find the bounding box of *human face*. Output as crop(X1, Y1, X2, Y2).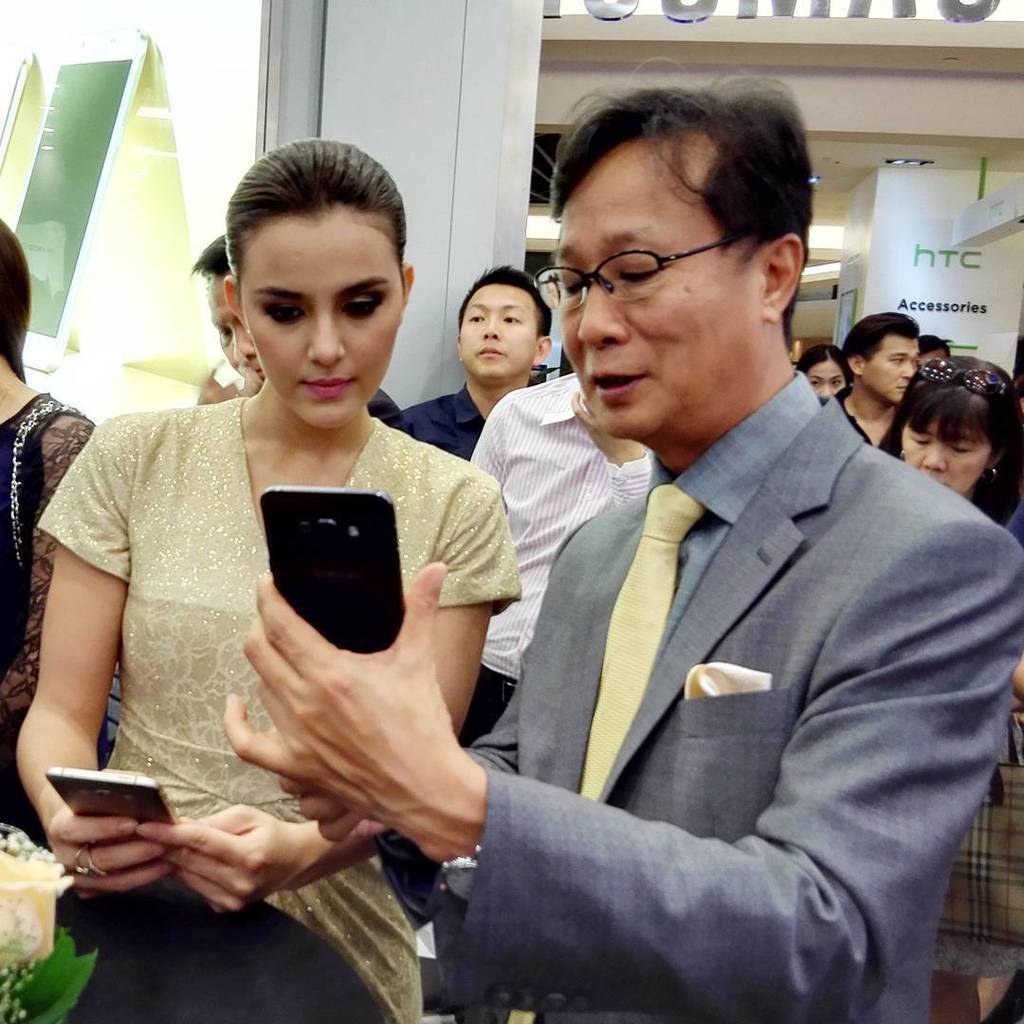
crop(806, 361, 843, 394).
